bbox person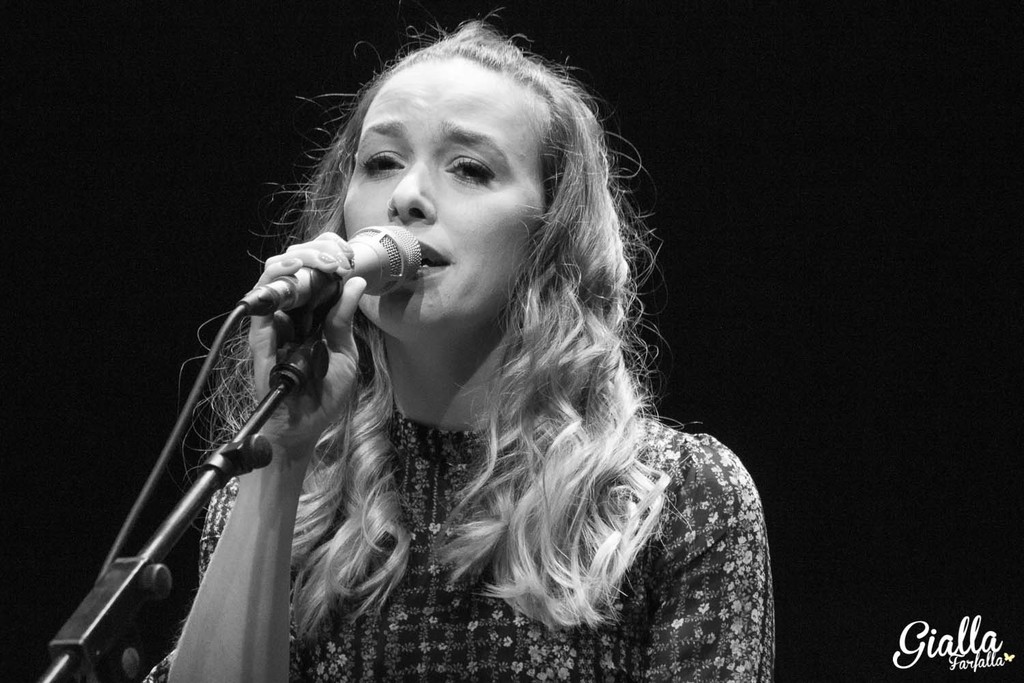
bbox(126, 33, 717, 682)
